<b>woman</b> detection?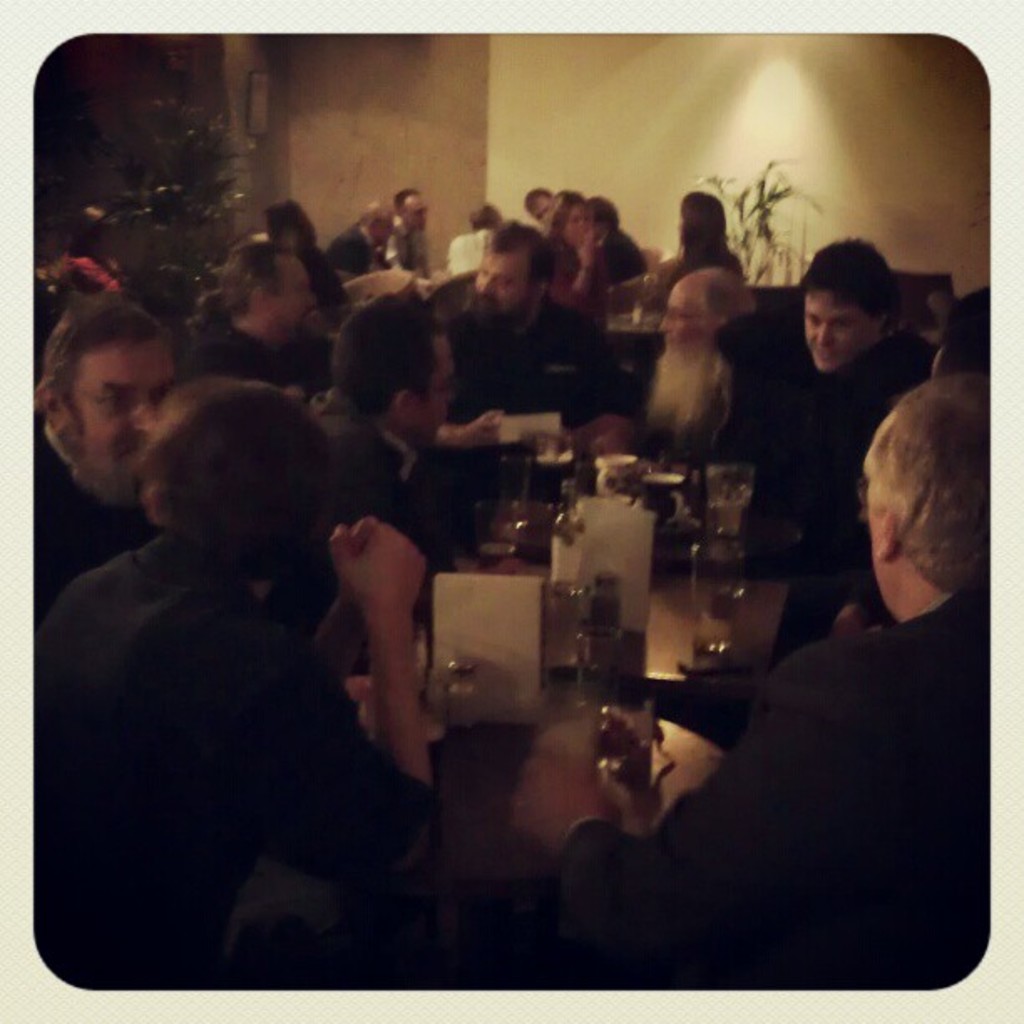
select_region(263, 199, 351, 326)
